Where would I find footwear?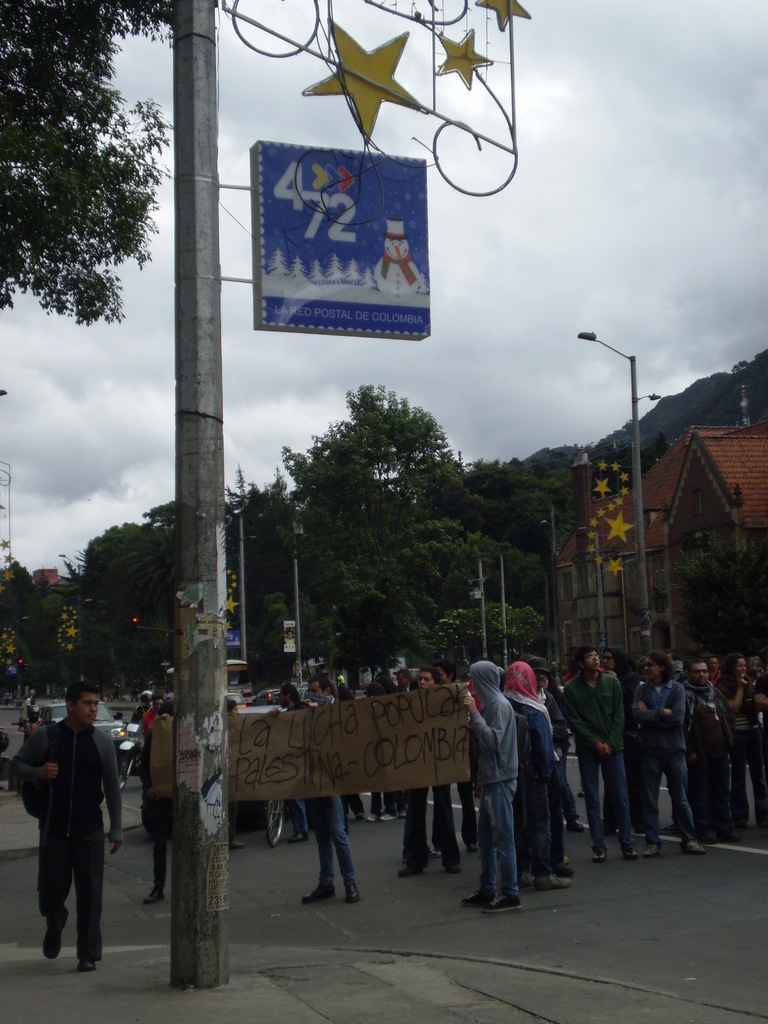
At bbox(399, 862, 426, 878).
